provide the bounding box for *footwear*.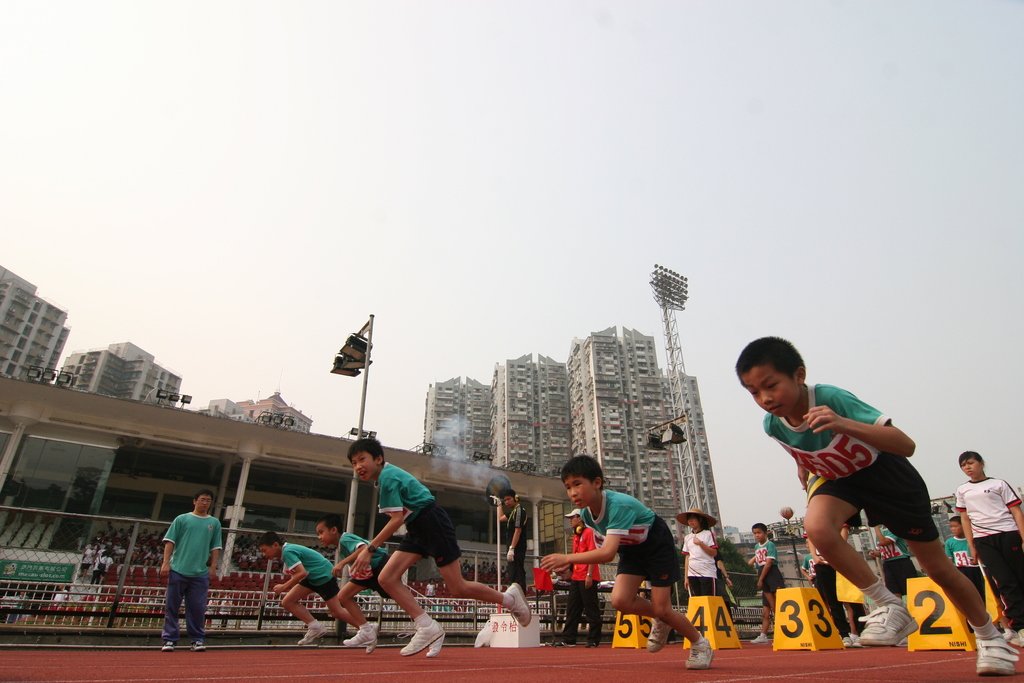
crop(645, 620, 674, 652).
